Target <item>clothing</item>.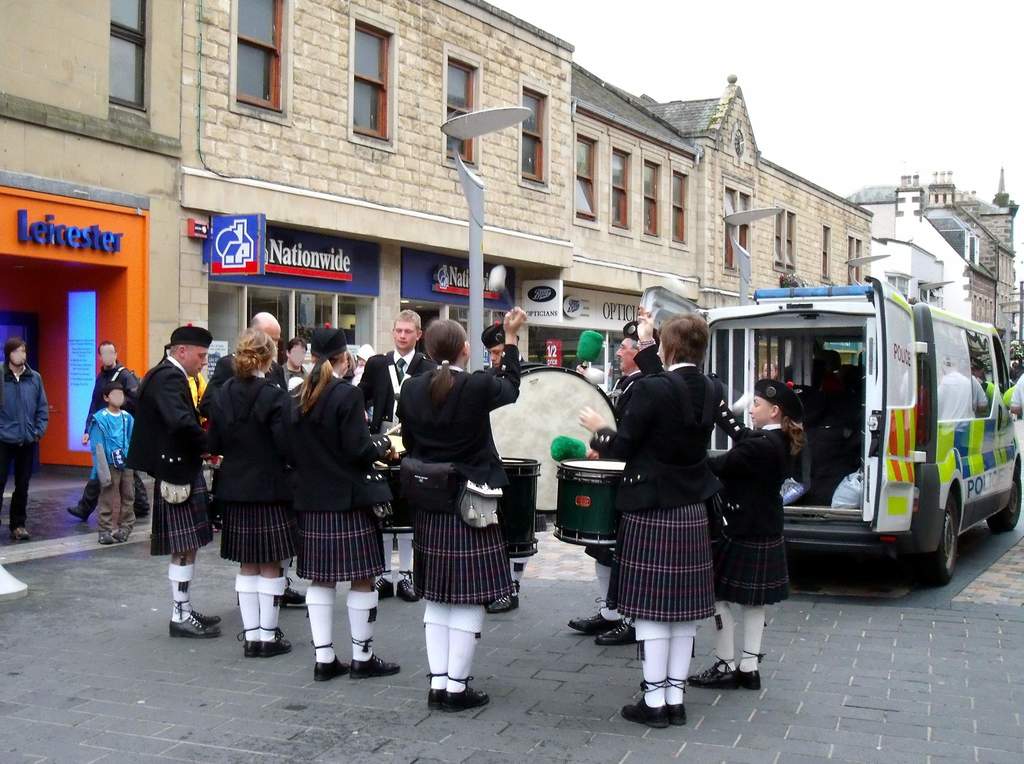
Target region: box=[1002, 384, 1016, 435].
